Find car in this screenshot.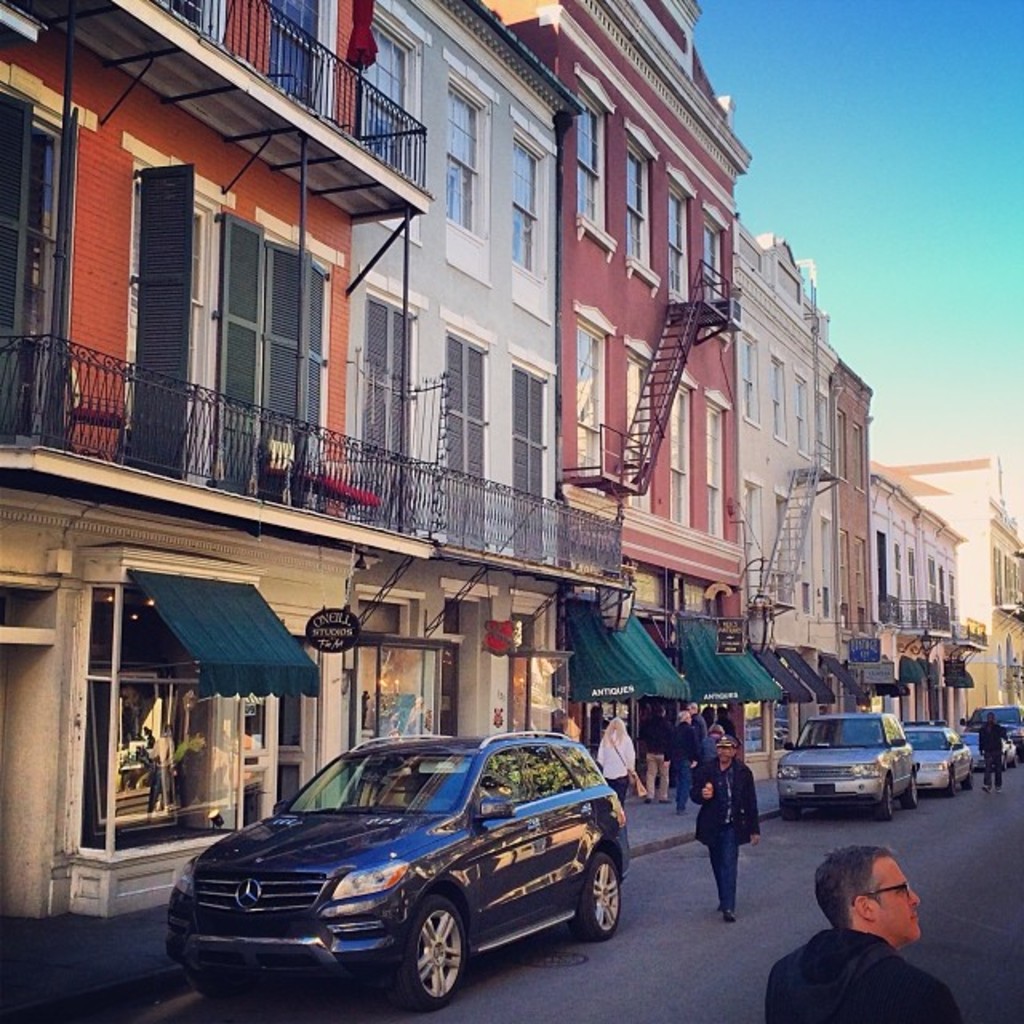
The bounding box for car is box(160, 731, 634, 1006).
